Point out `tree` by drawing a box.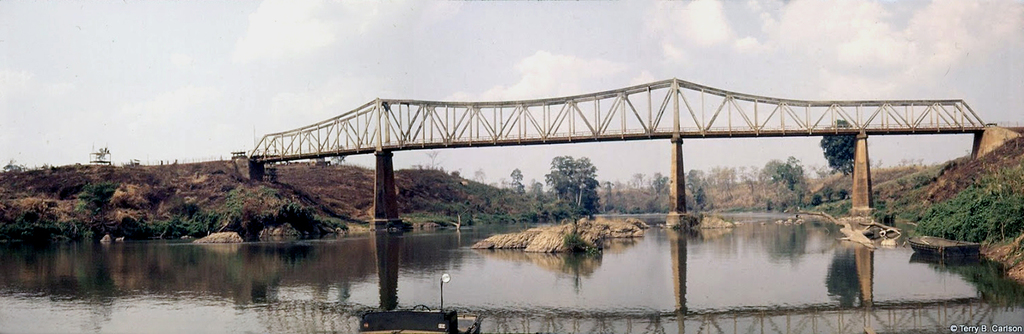
bbox(425, 148, 444, 172).
